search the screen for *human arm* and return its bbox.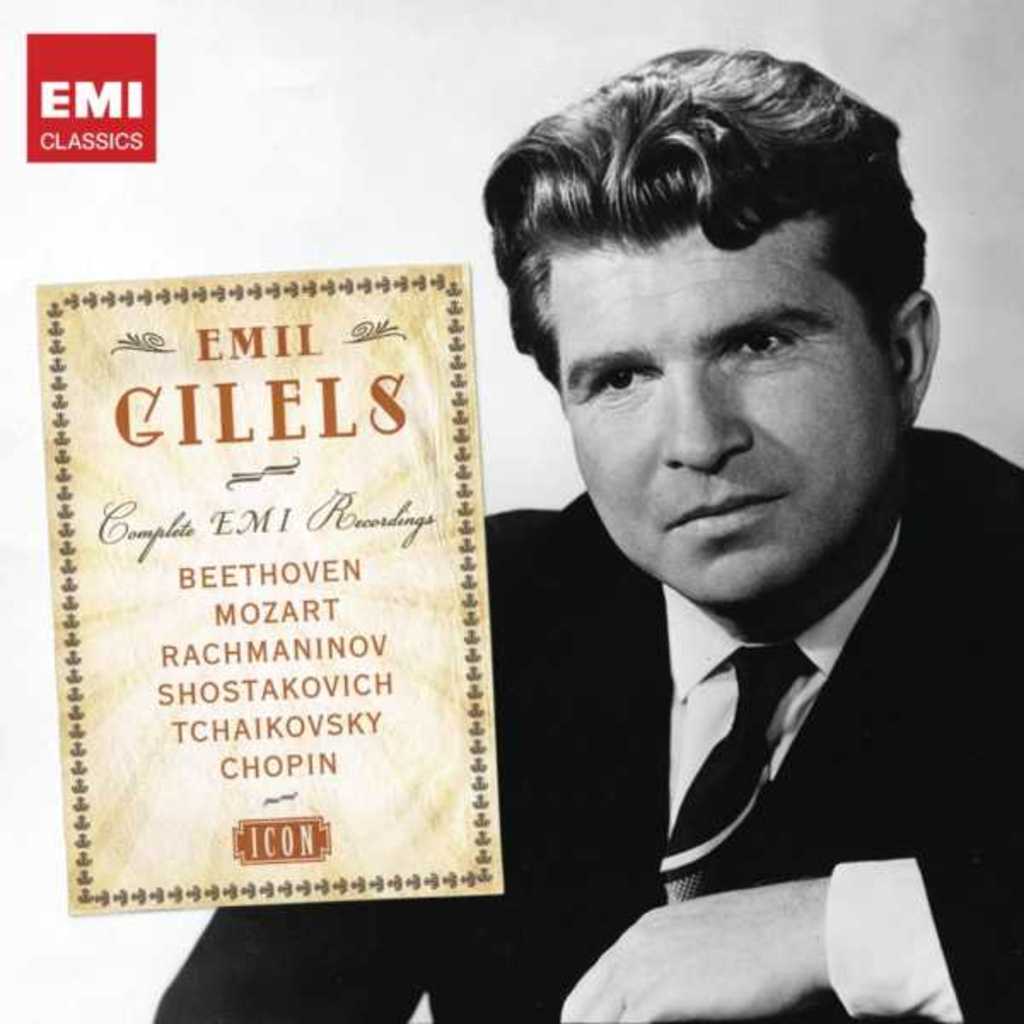
Found: 150:514:495:1022.
